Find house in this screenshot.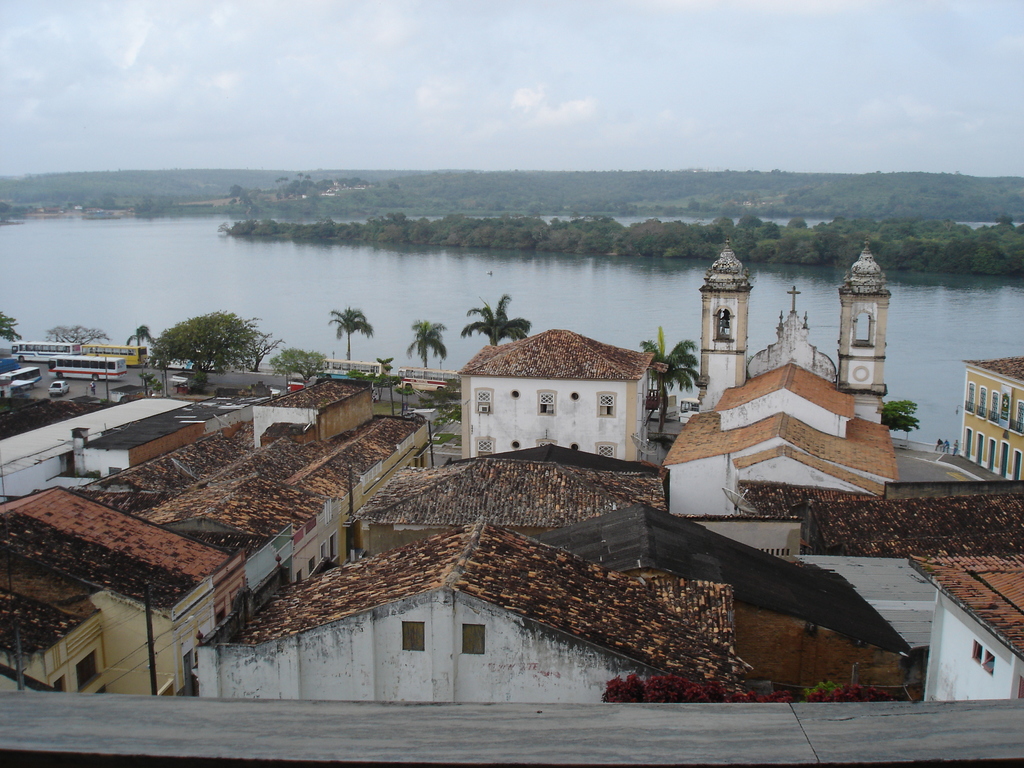
The bounding box for house is crop(893, 554, 1023, 697).
